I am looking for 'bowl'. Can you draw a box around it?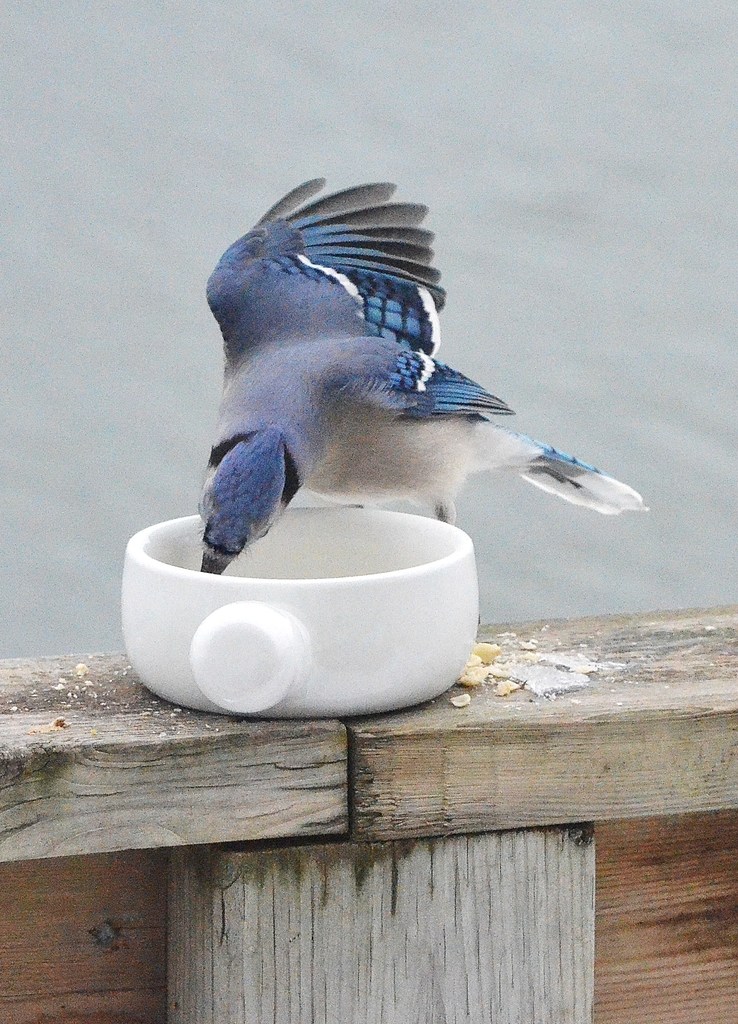
Sure, the bounding box is {"left": 114, "top": 504, "right": 481, "bottom": 721}.
